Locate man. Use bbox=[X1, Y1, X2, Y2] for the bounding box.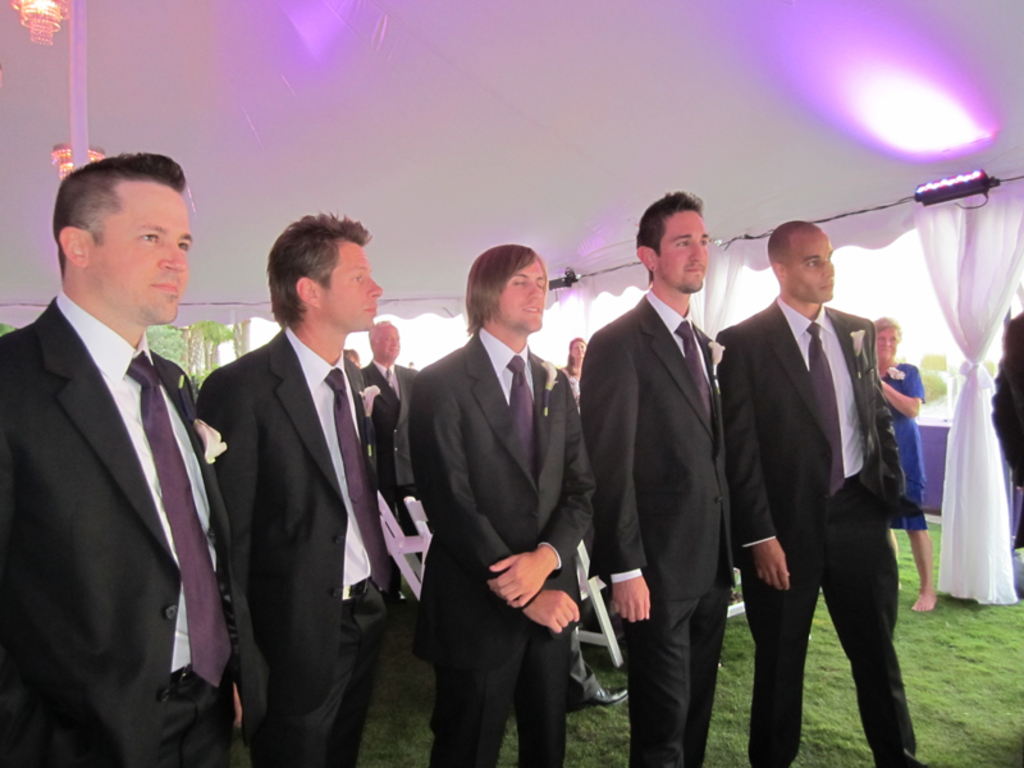
bbox=[580, 188, 768, 764].
